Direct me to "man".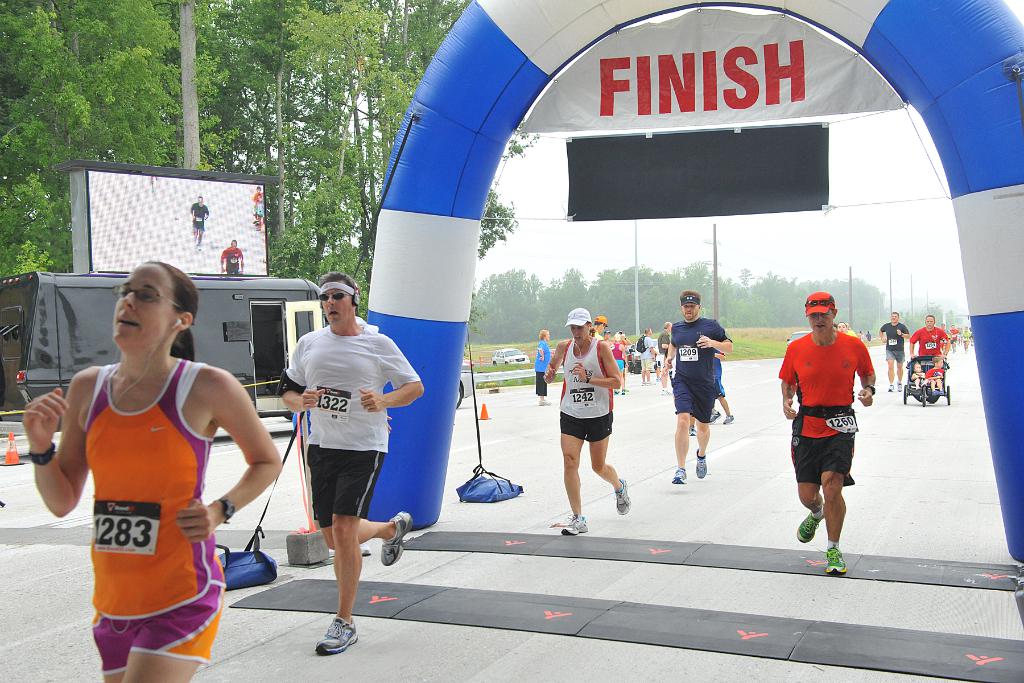
Direction: [left=280, top=274, right=422, bottom=654].
